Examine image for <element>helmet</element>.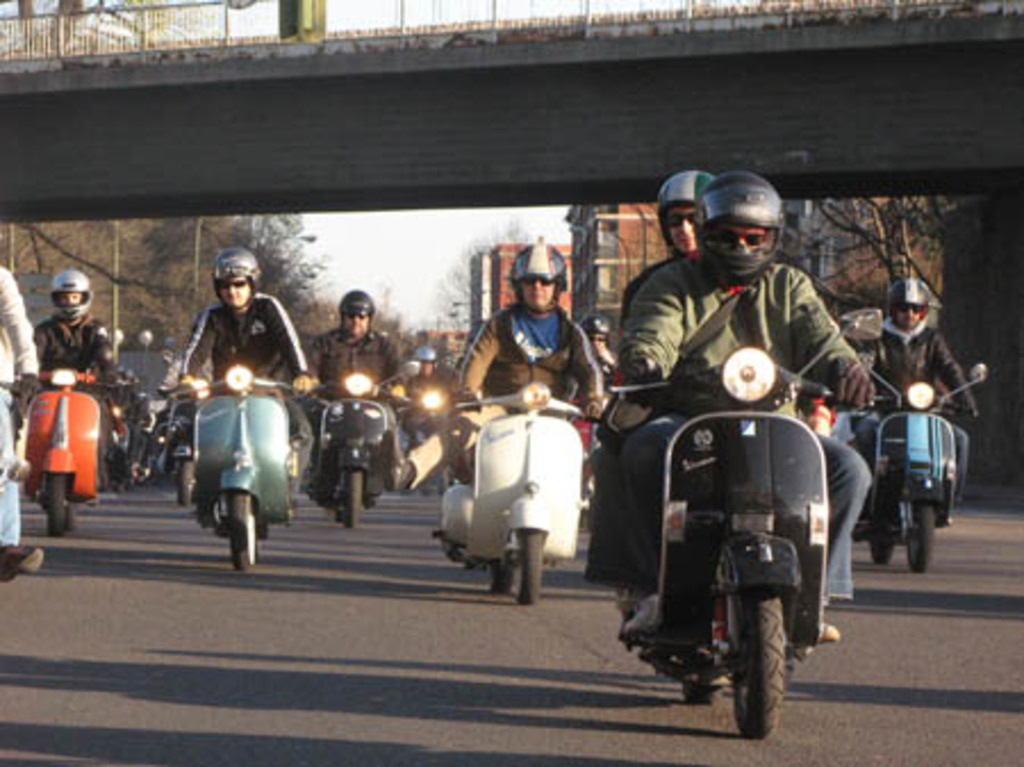
Examination result: 335 289 375 325.
